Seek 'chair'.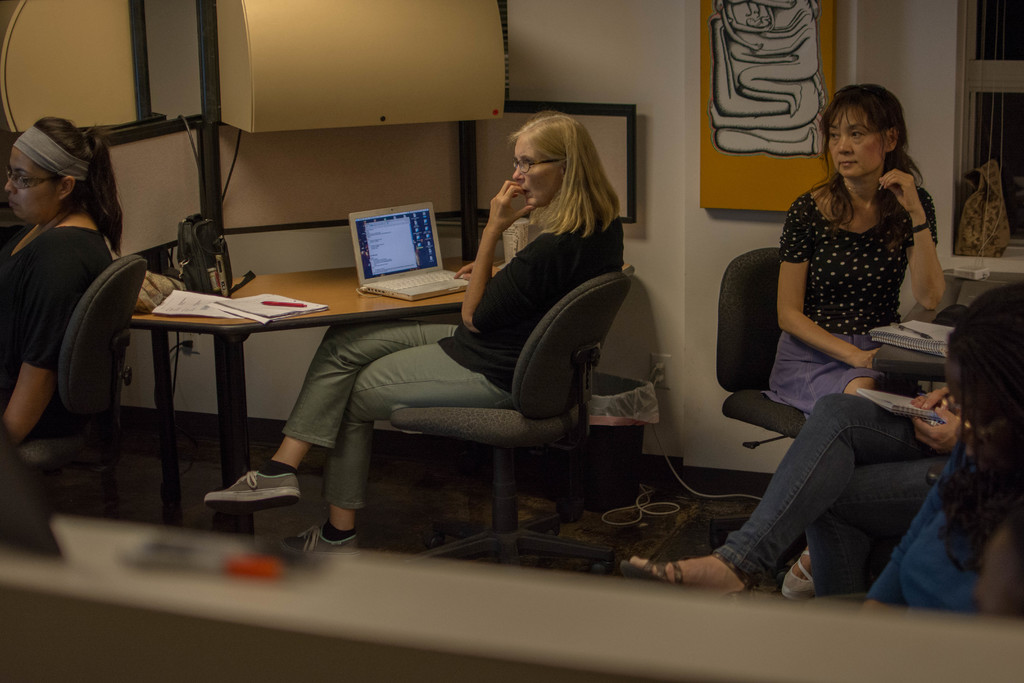
Rect(713, 239, 802, 449).
